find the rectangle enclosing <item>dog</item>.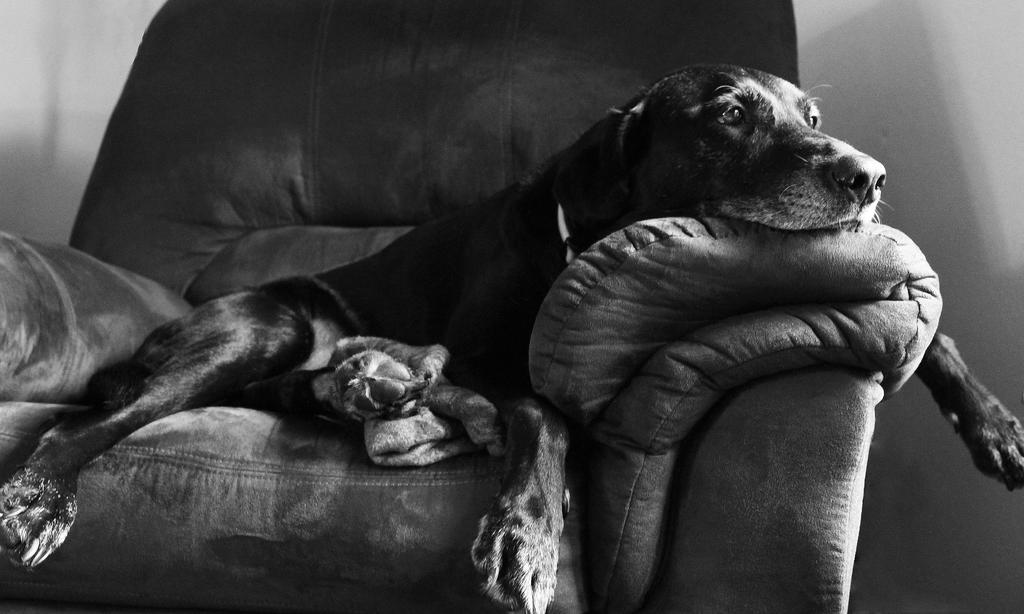
0 61 1023 613.
